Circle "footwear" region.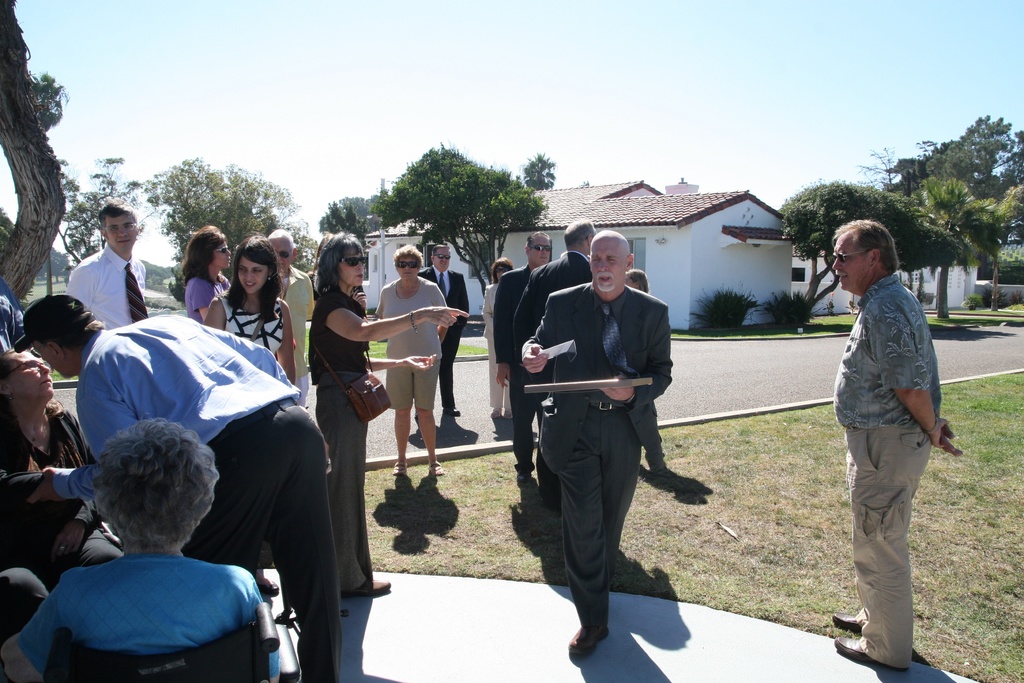
Region: {"left": 836, "top": 637, "right": 886, "bottom": 670}.
